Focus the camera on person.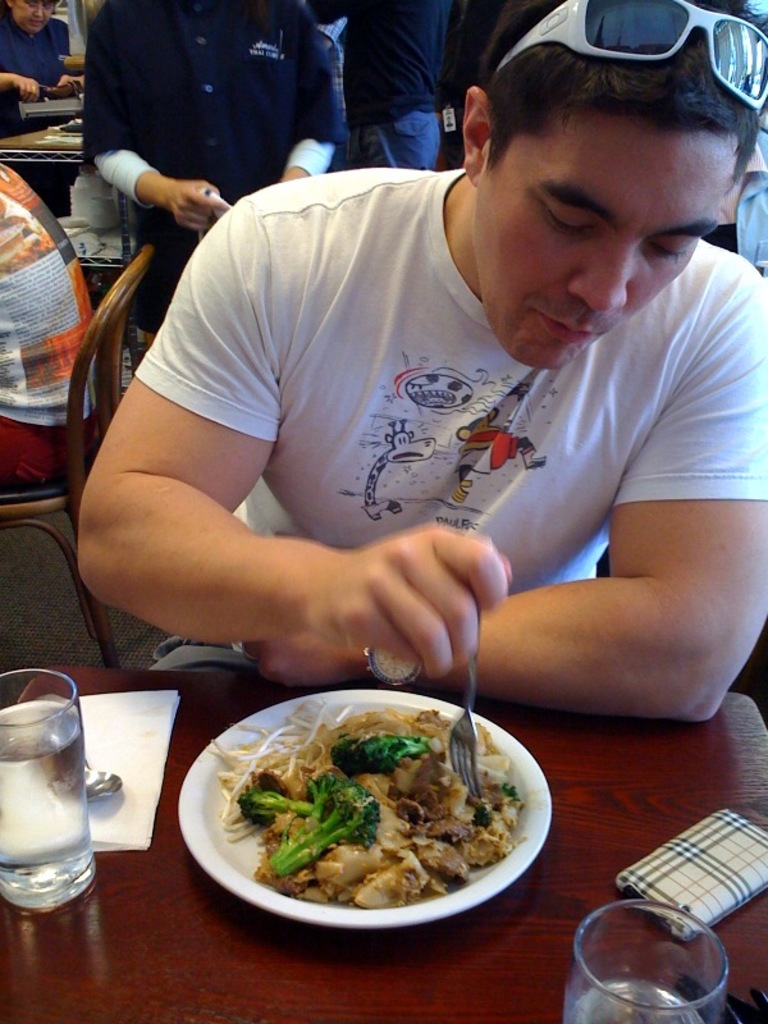
Focus region: <bbox>301, 1, 454, 172</bbox>.
